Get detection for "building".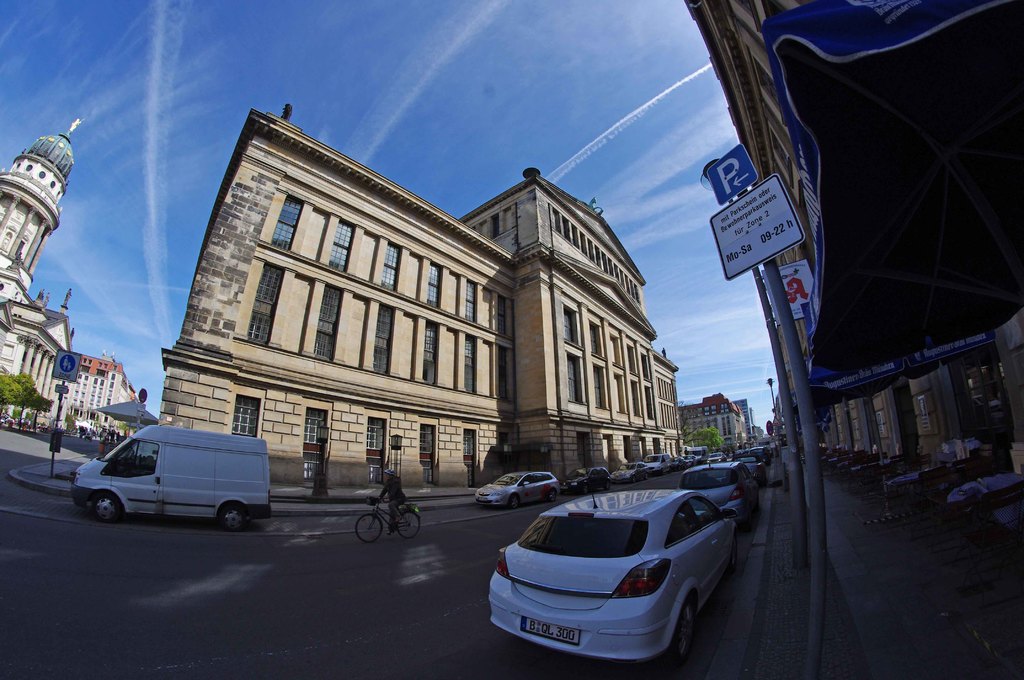
Detection: 0:122:76:414.
